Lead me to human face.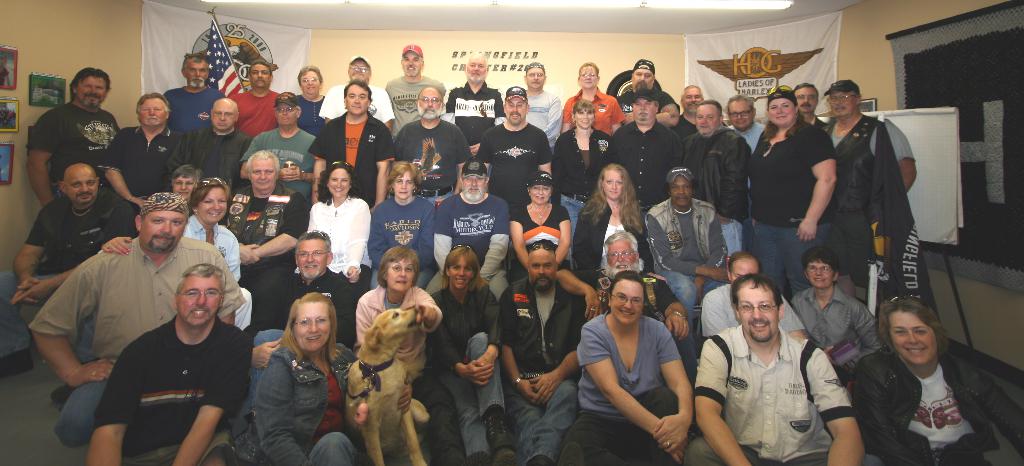
Lead to 633, 98, 655, 124.
